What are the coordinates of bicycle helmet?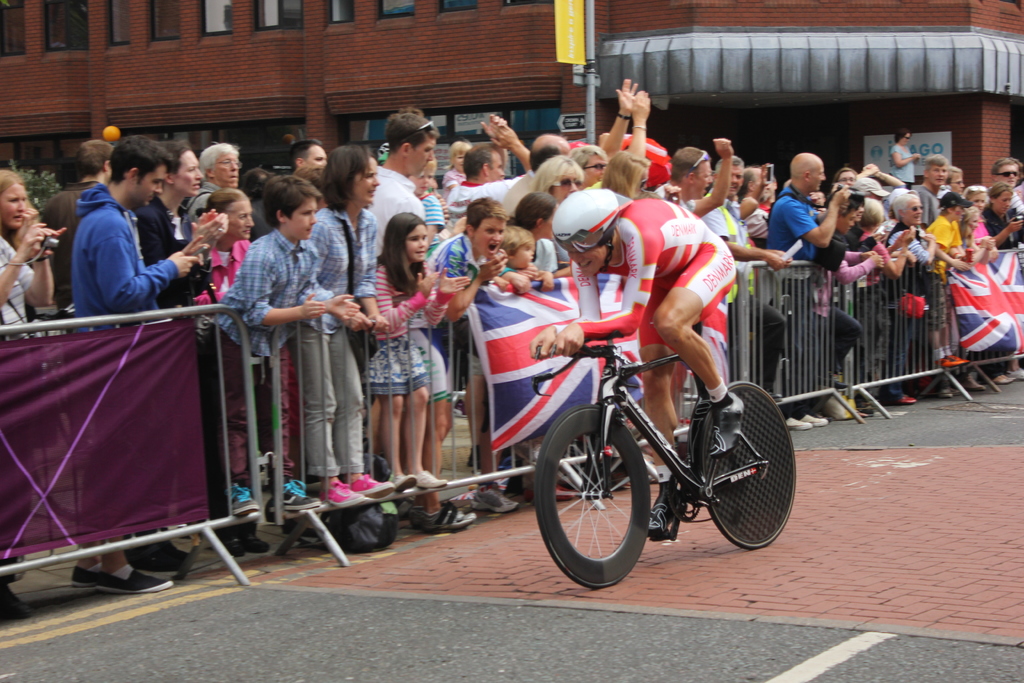
<box>552,186,630,270</box>.
